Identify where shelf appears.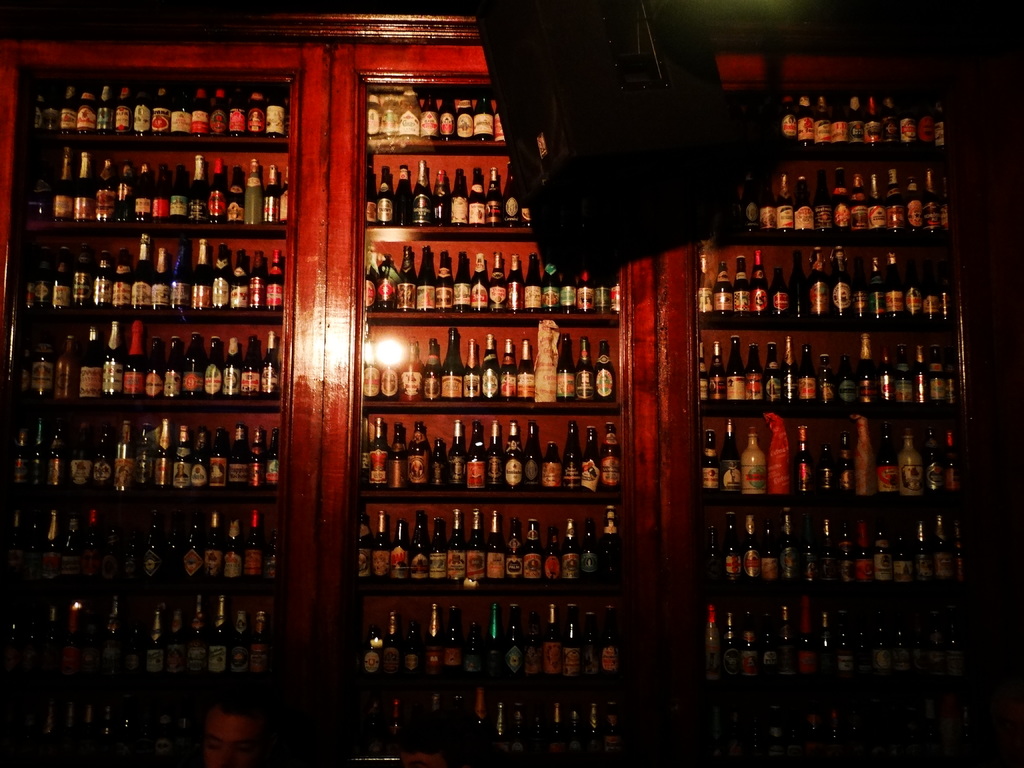
Appears at pyautogui.locateOnScreen(775, 77, 961, 156).
